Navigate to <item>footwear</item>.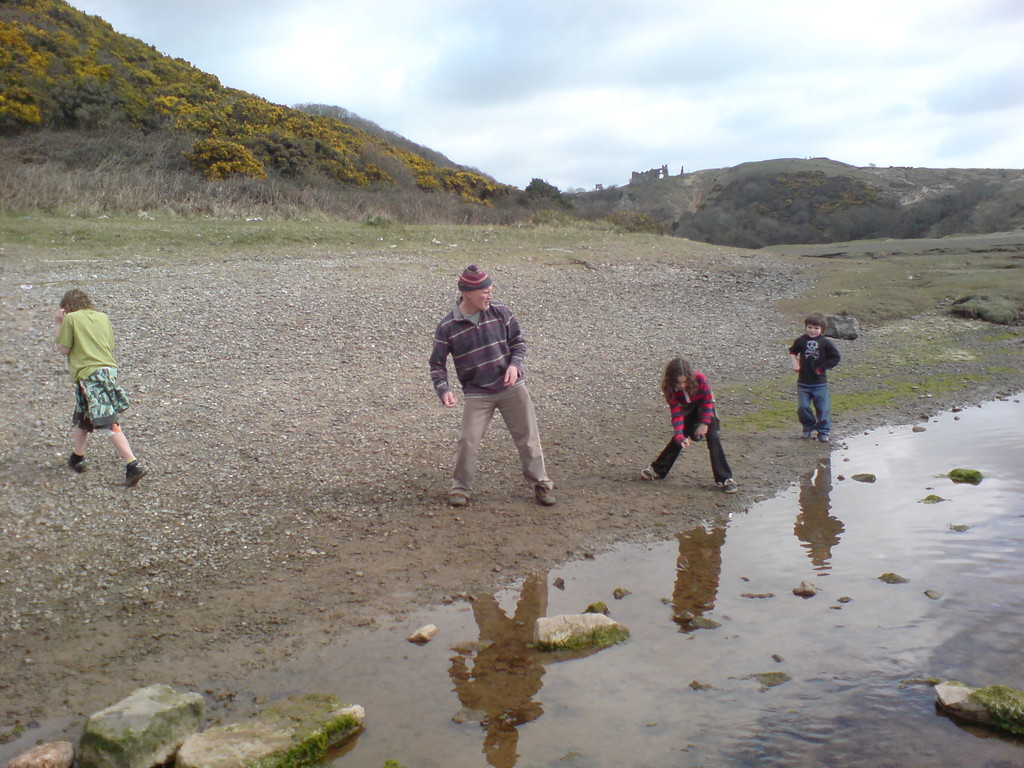
Navigation target: detection(718, 480, 739, 490).
